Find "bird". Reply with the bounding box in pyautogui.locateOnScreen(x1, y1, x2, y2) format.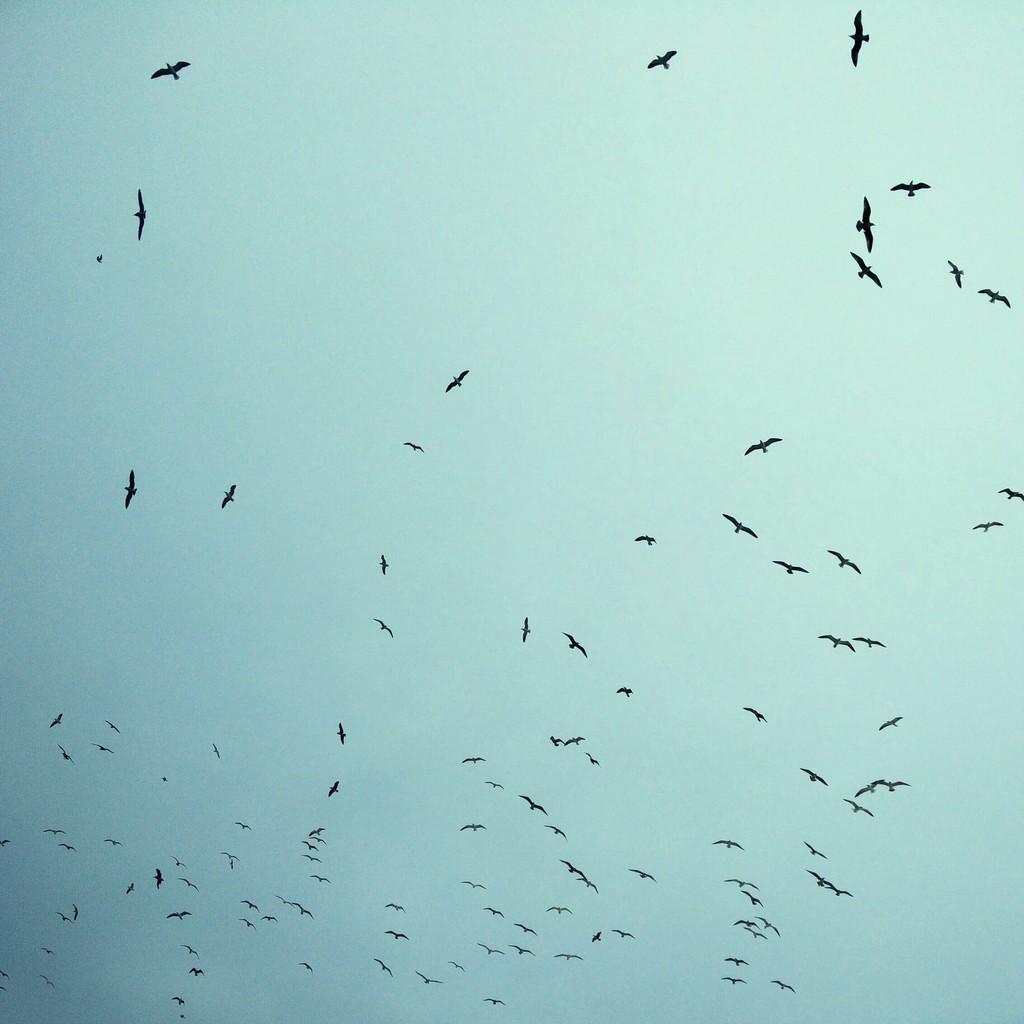
pyautogui.locateOnScreen(851, 191, 875, 252).
